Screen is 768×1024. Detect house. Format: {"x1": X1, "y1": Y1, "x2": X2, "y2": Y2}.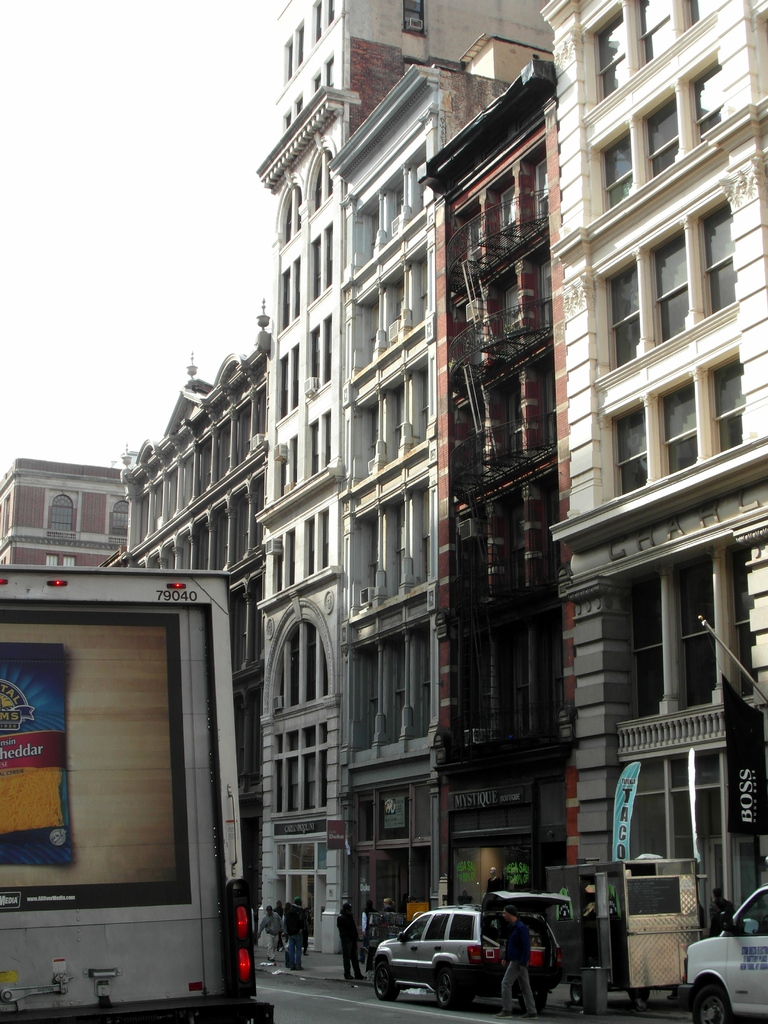
{"x1": 254, "y1": 0, "x2": 553, "y2": 959}.
